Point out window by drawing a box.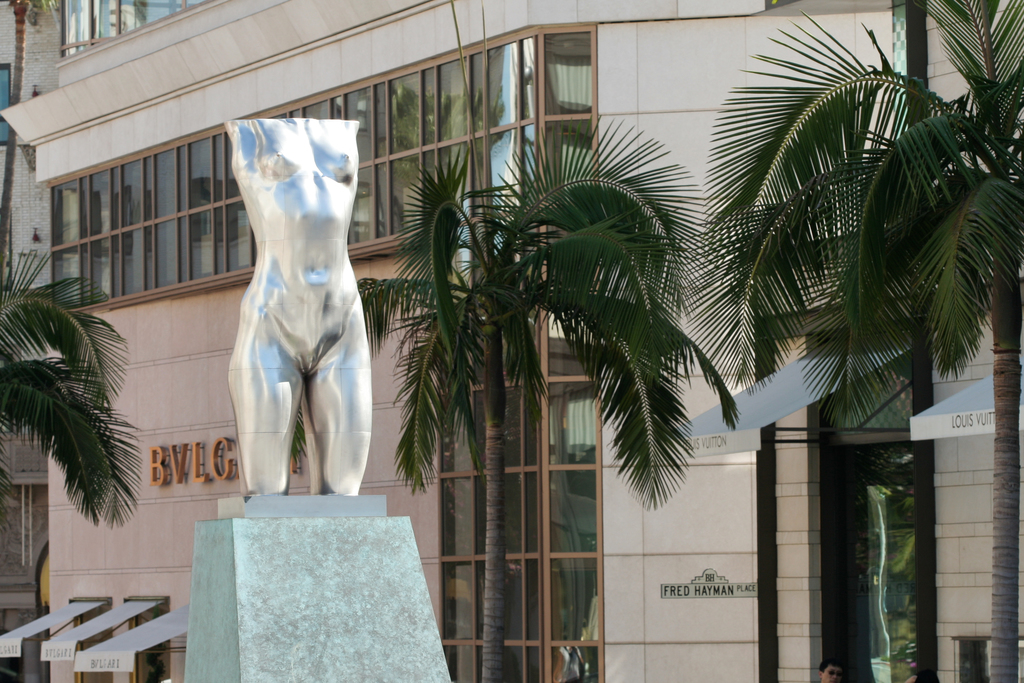
538,23,597,114.
